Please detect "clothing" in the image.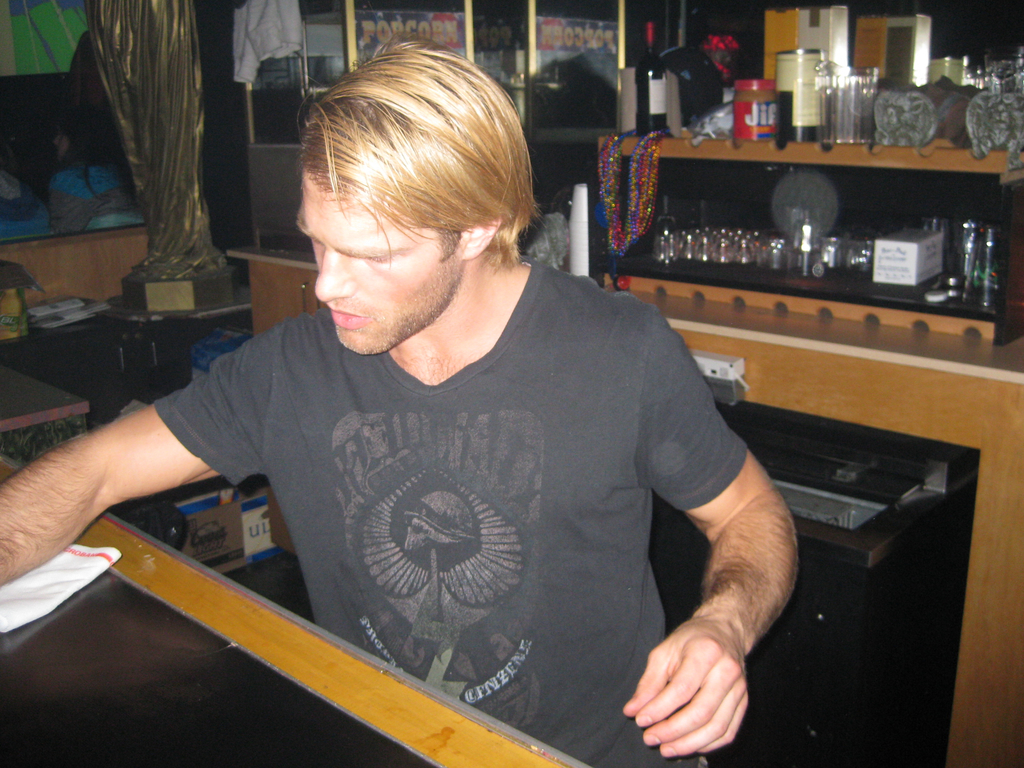
<bbox>155, 265, 810, 766</bbox>.
